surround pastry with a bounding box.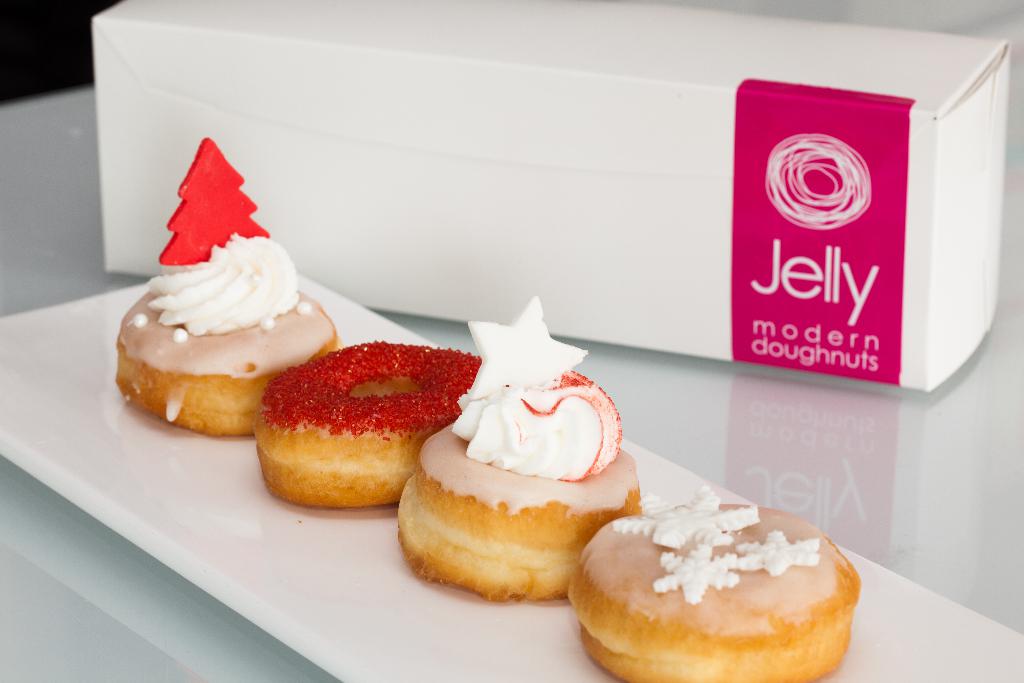
[572, 499, 860, 682].
